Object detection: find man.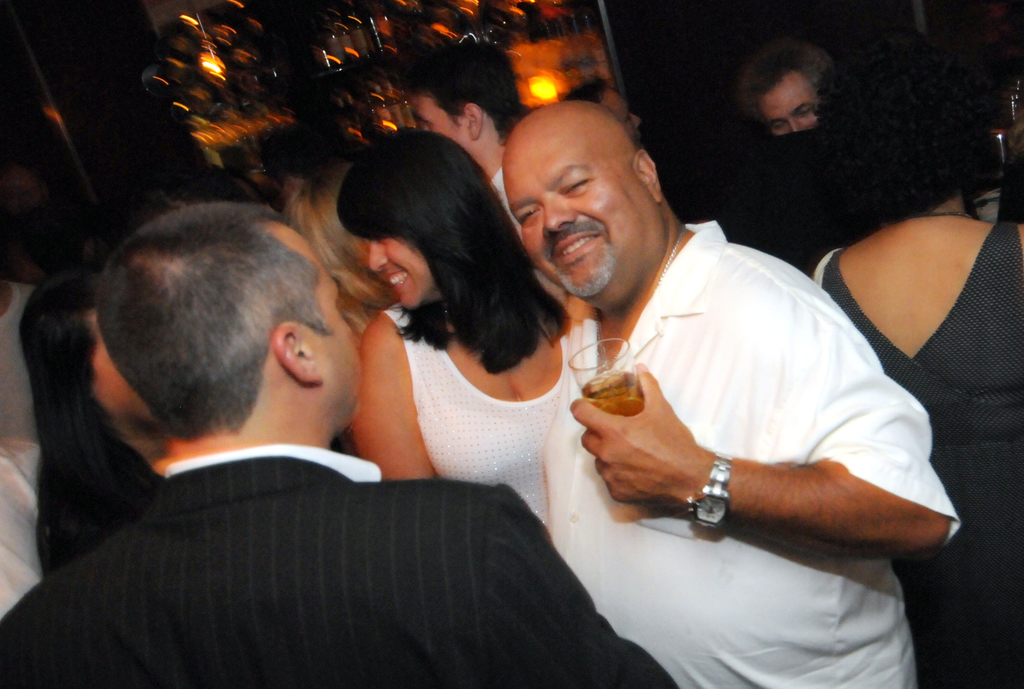
<box>394,44,524,206</box>.
